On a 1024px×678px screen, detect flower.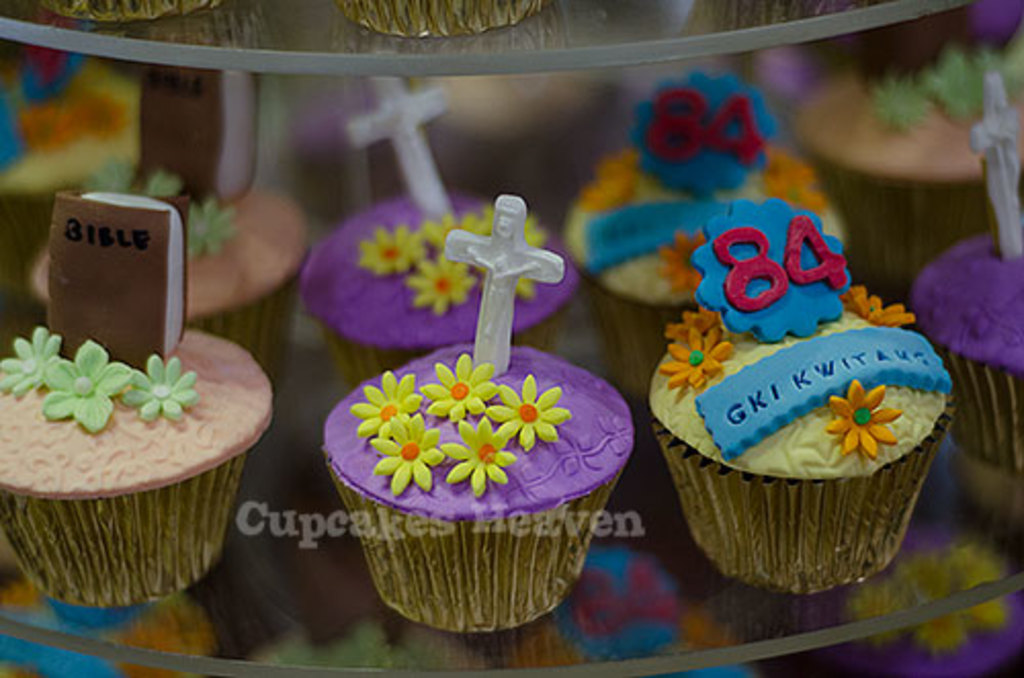
(left=938, top=47, right=987, bottom=117).
